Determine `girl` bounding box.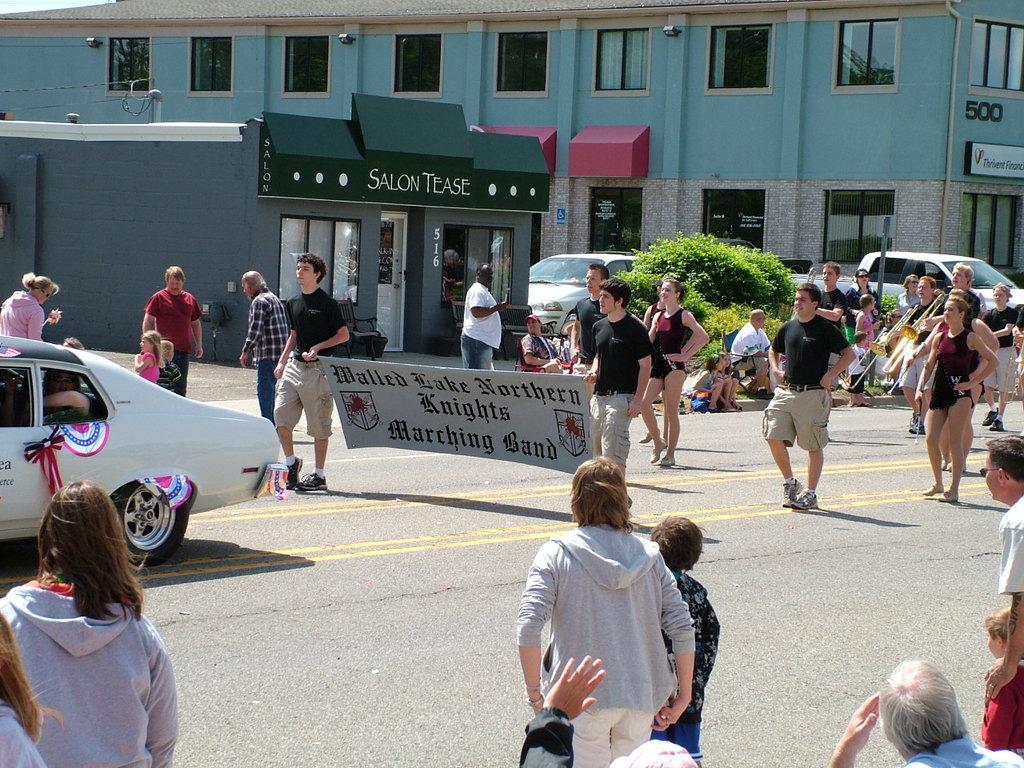
Determined: box=[722, 350, 740, 406].
